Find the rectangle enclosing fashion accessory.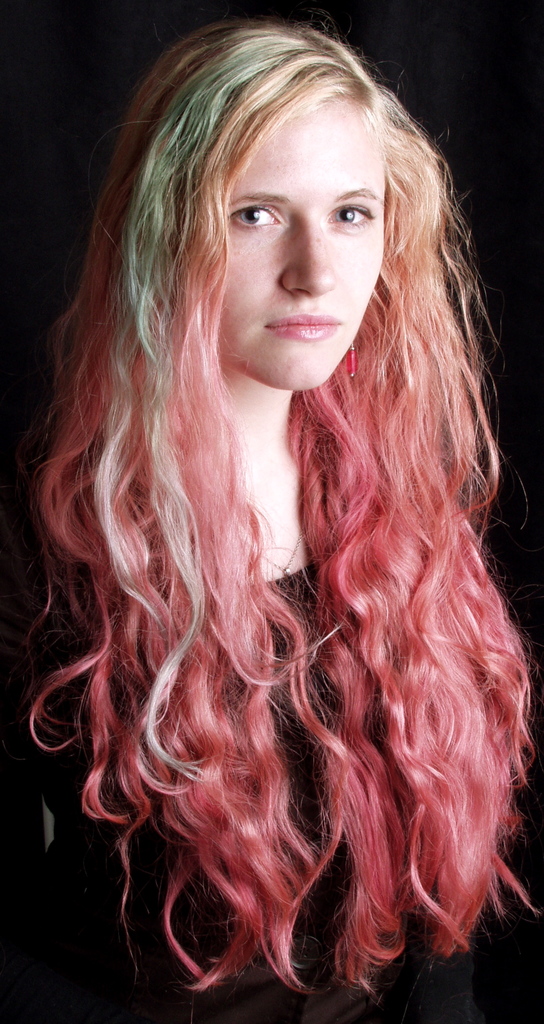
<box>345,342,356,380</box>.
